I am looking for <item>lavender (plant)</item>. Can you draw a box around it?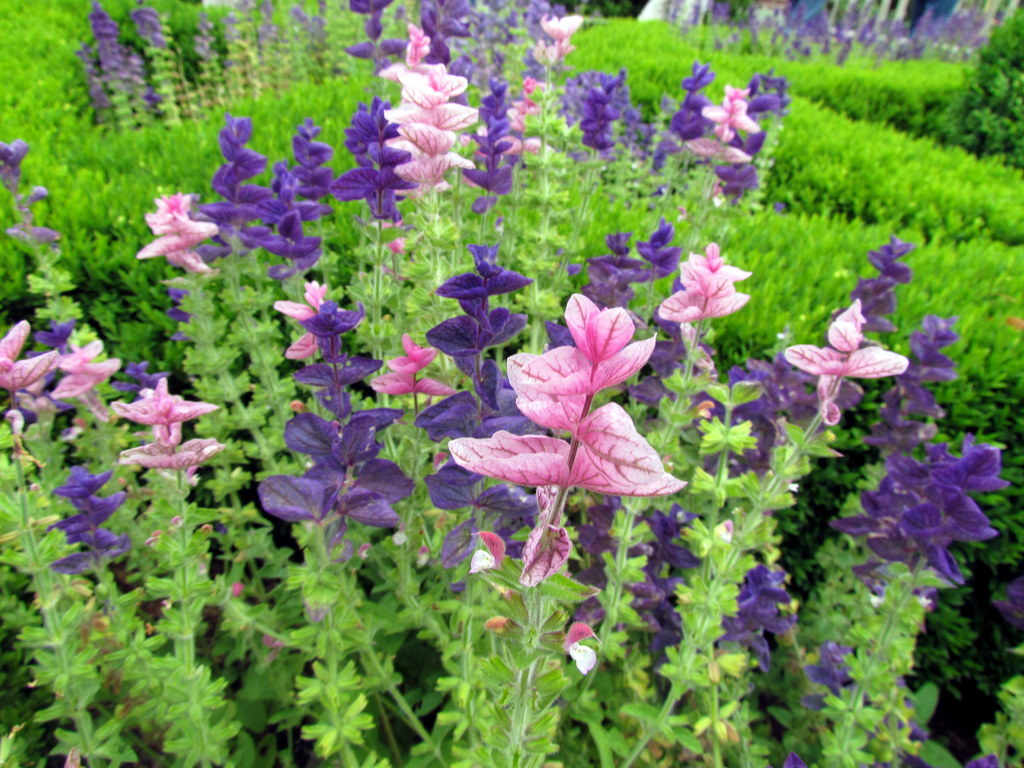
Sure, the bounding box is pyautogui.locateOnScreen(568, 81, 621, 283).
